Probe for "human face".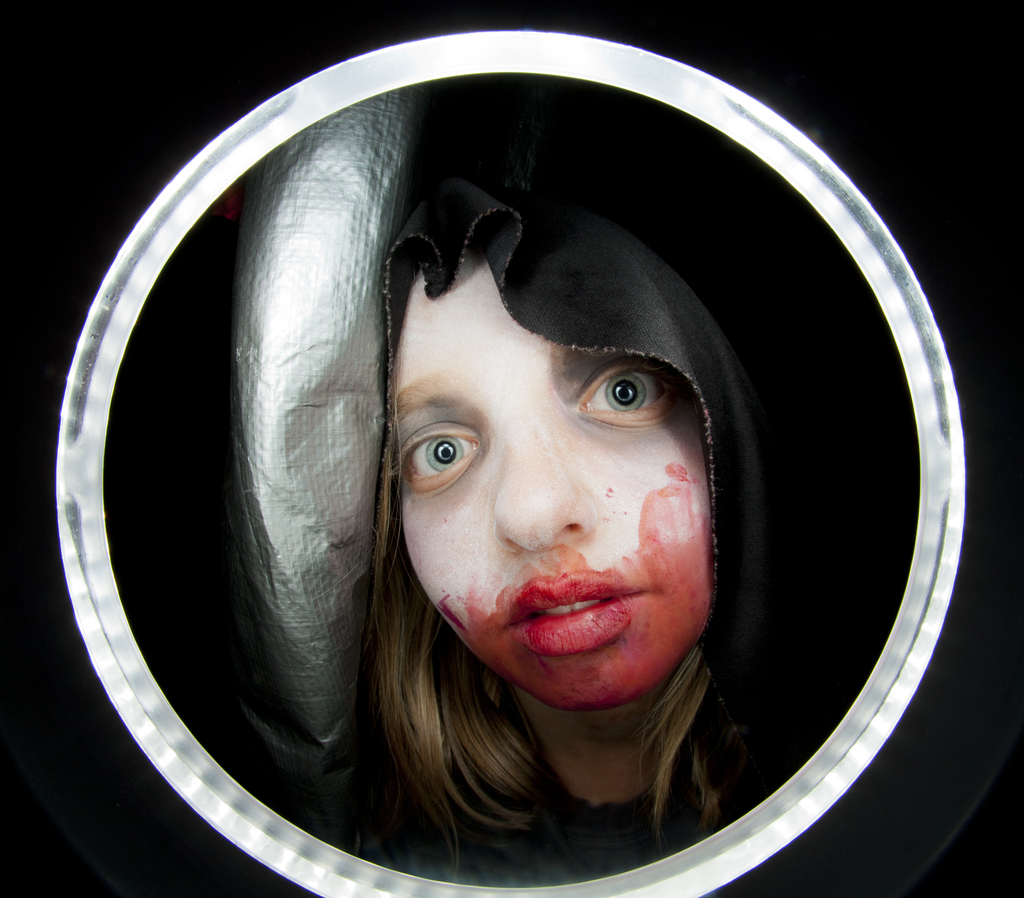
Probe result: [x1=388, y1=248, x2=708, y2=713].
